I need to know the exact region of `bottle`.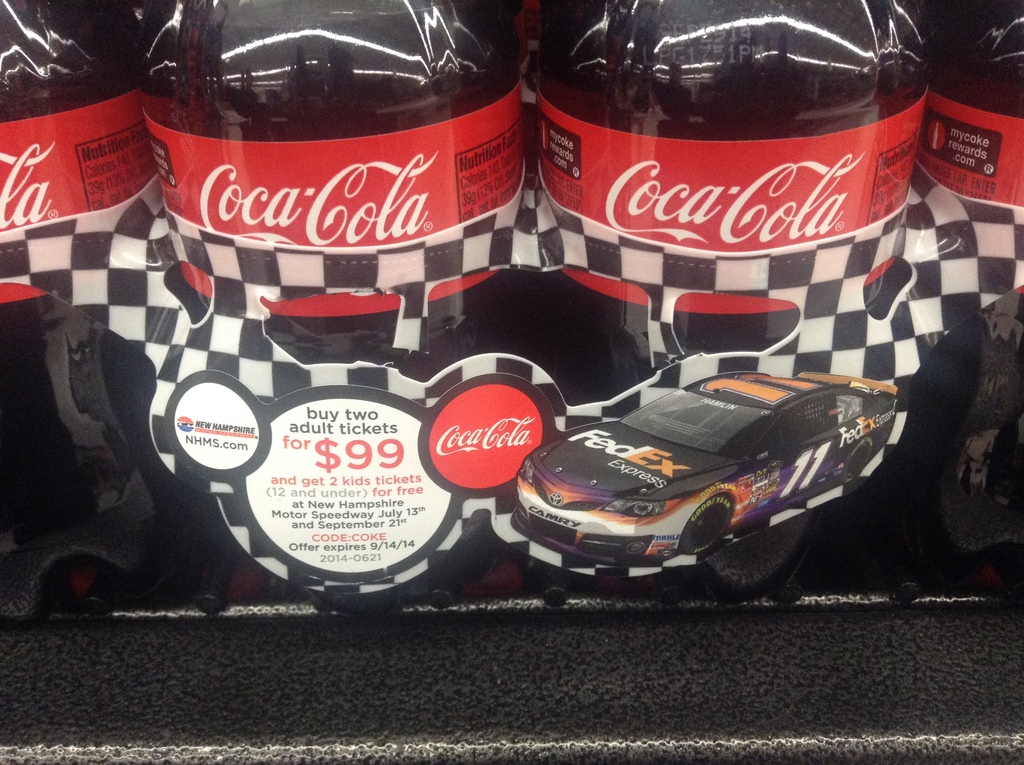
Region: BBox(927, 0, 1023, 483).
